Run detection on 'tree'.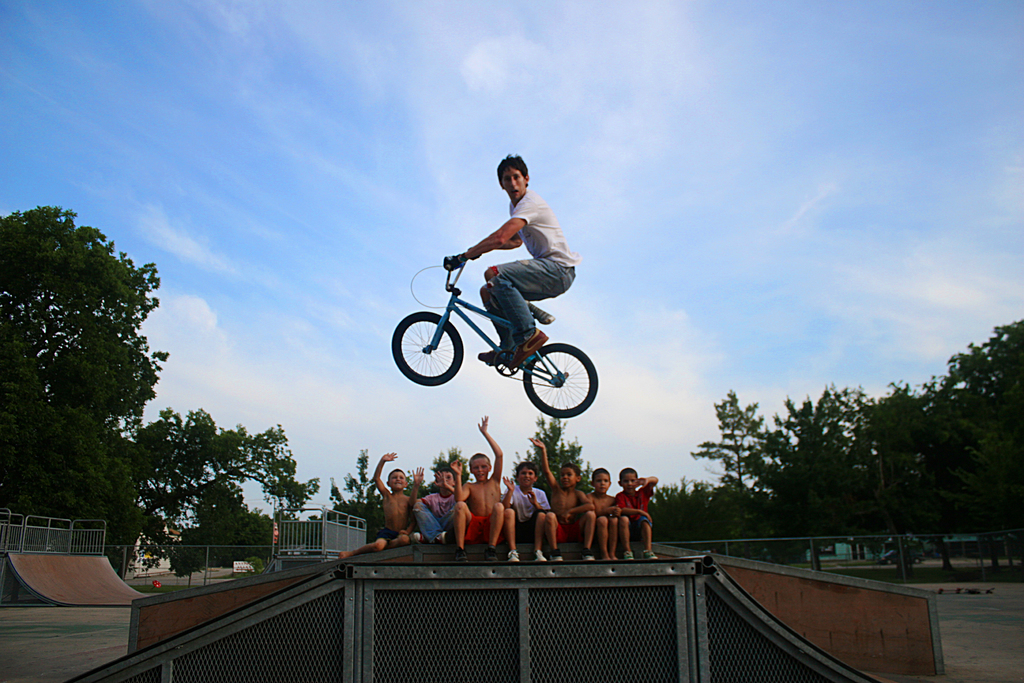
Result: (12,185,182,564).
